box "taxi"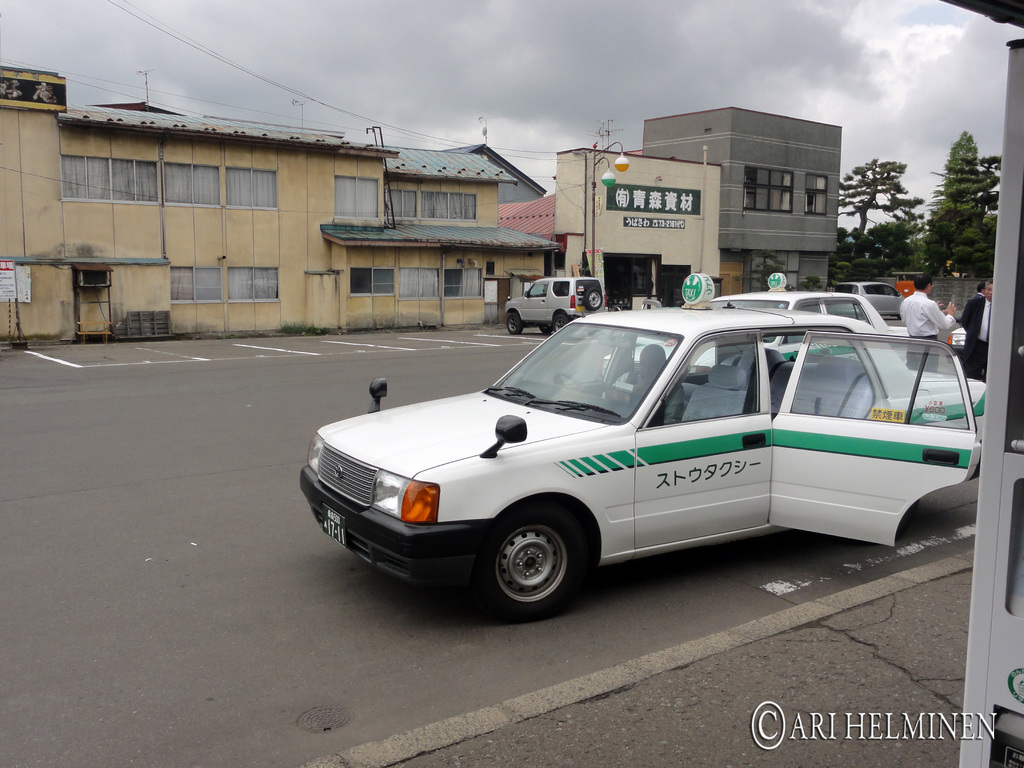
{"left": 285, "top": 286, "right": 1022, "bottom": 614}
